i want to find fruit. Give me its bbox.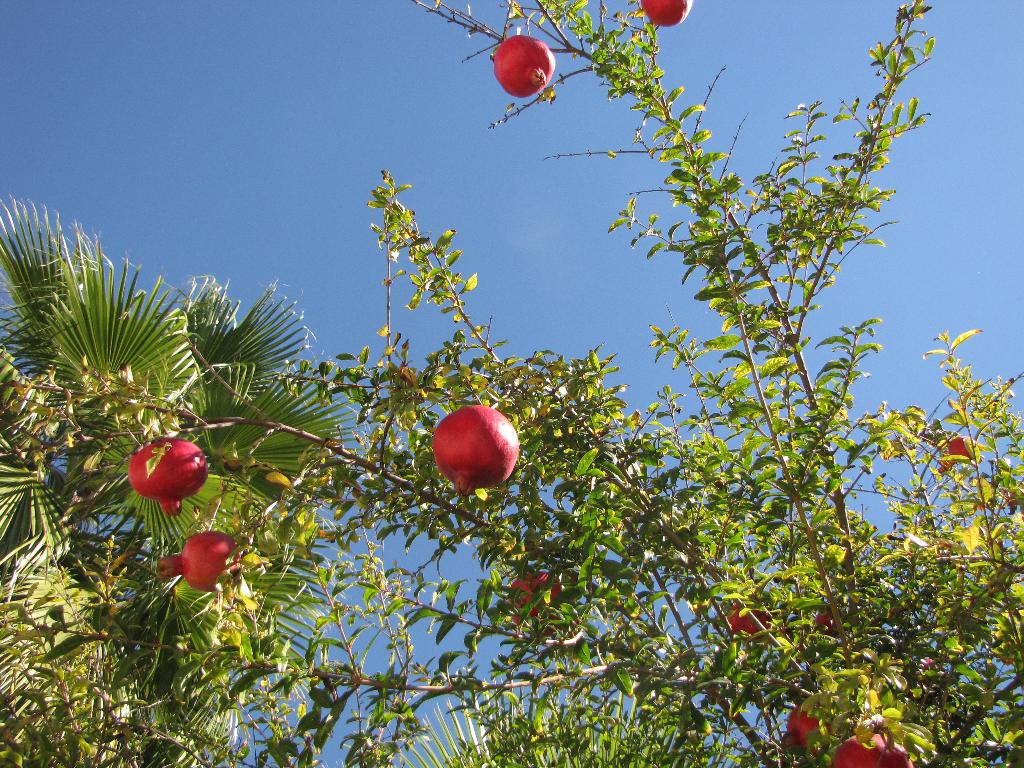
(left=830, top=732, right=915, bottom=767).
